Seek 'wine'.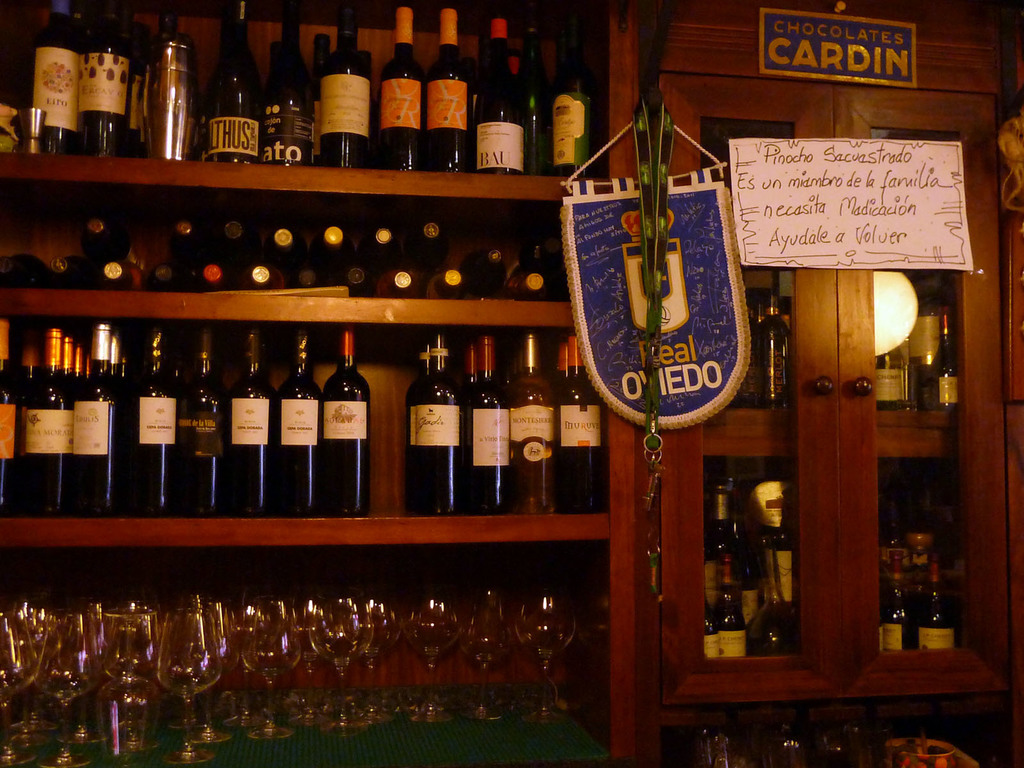
left=323, top=326, right=367, bottom=518.
